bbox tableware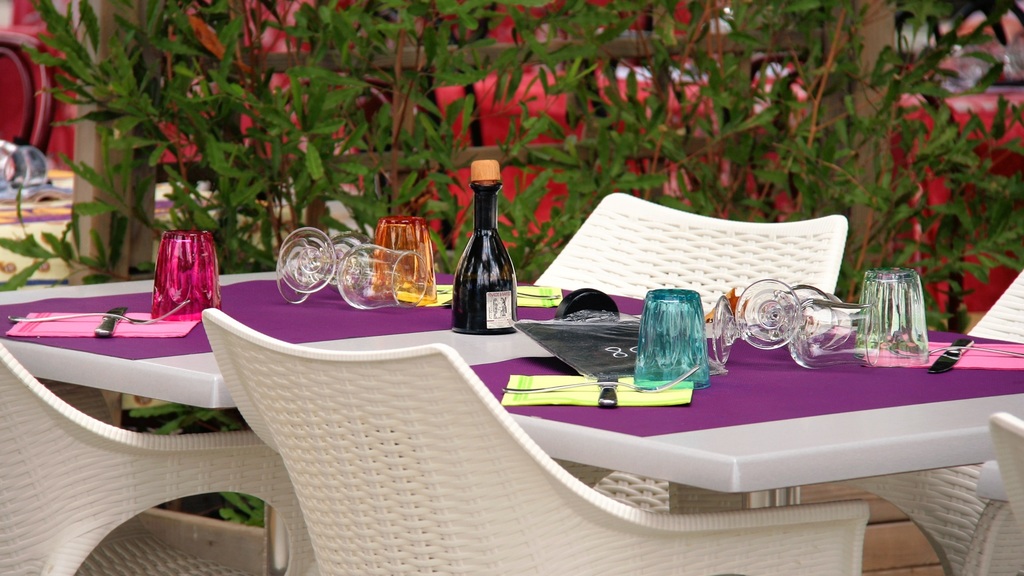
crop(3, 298, 193, 330)
